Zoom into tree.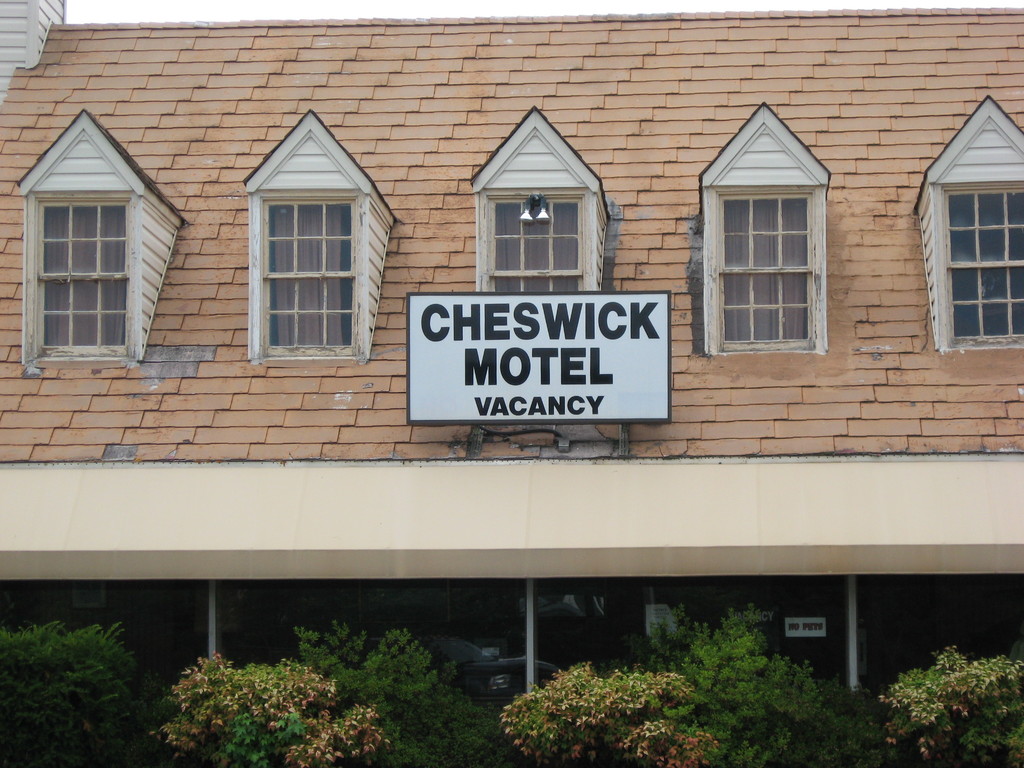
Zoom target: crop(291, 623, 497, 767).
